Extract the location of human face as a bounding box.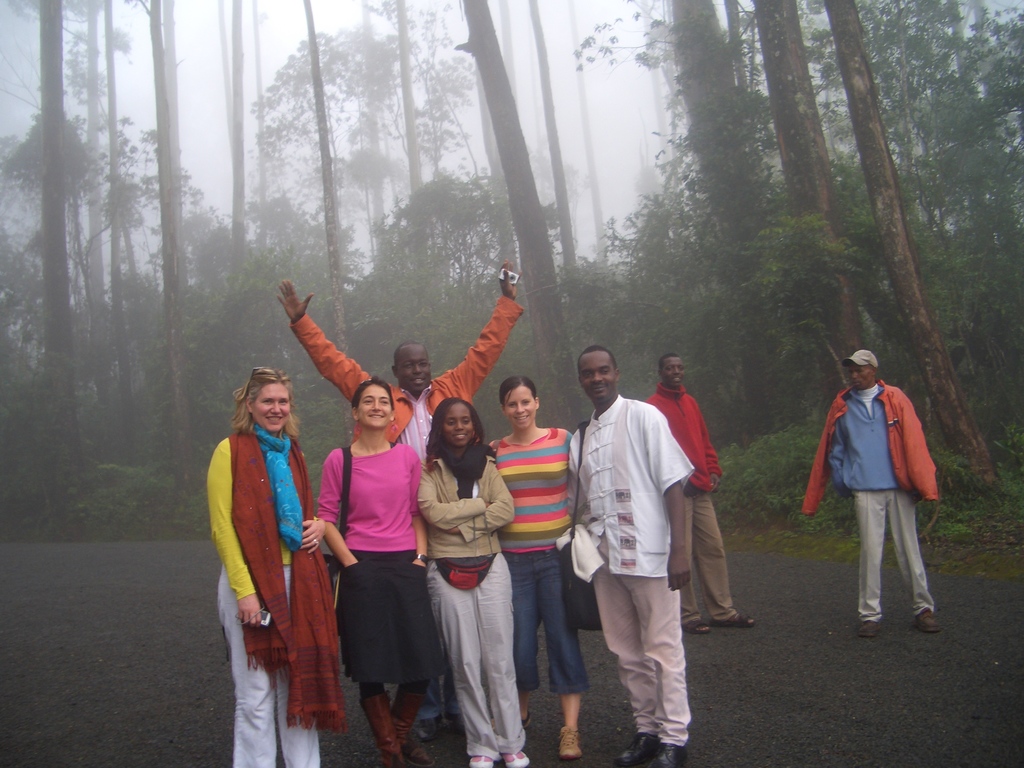
849, 362, 872, 390.
